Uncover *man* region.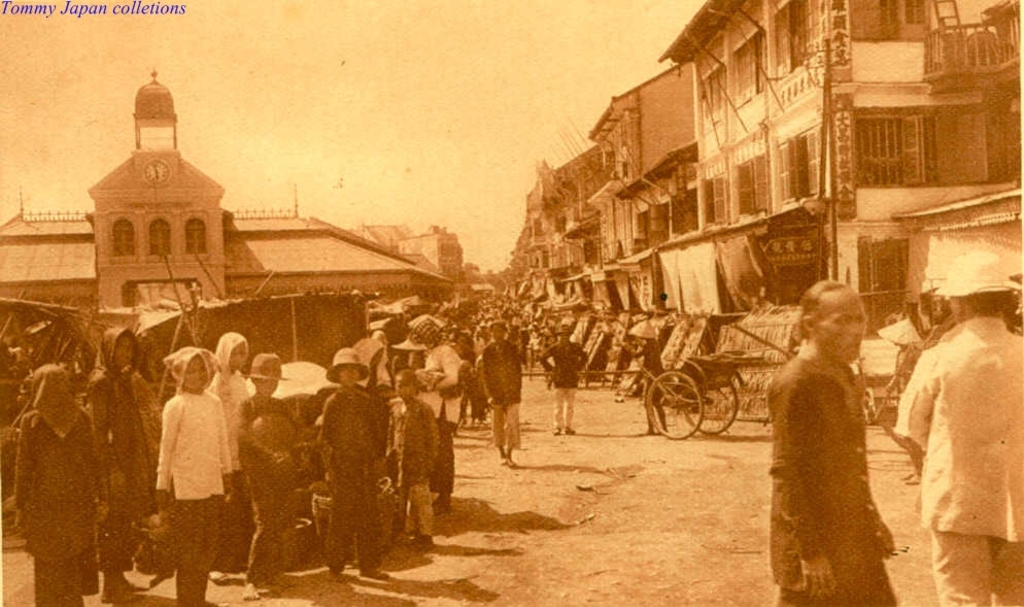
Uncovered: (760,263,912,602).
